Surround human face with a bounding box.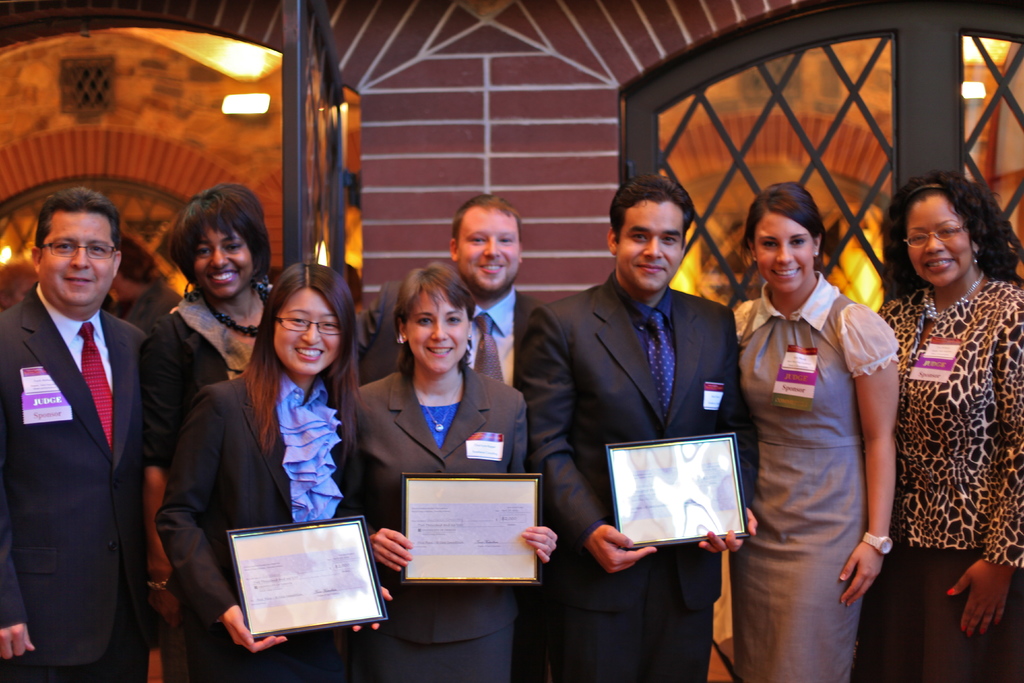
l=196, t=224, r=253, b=298.
